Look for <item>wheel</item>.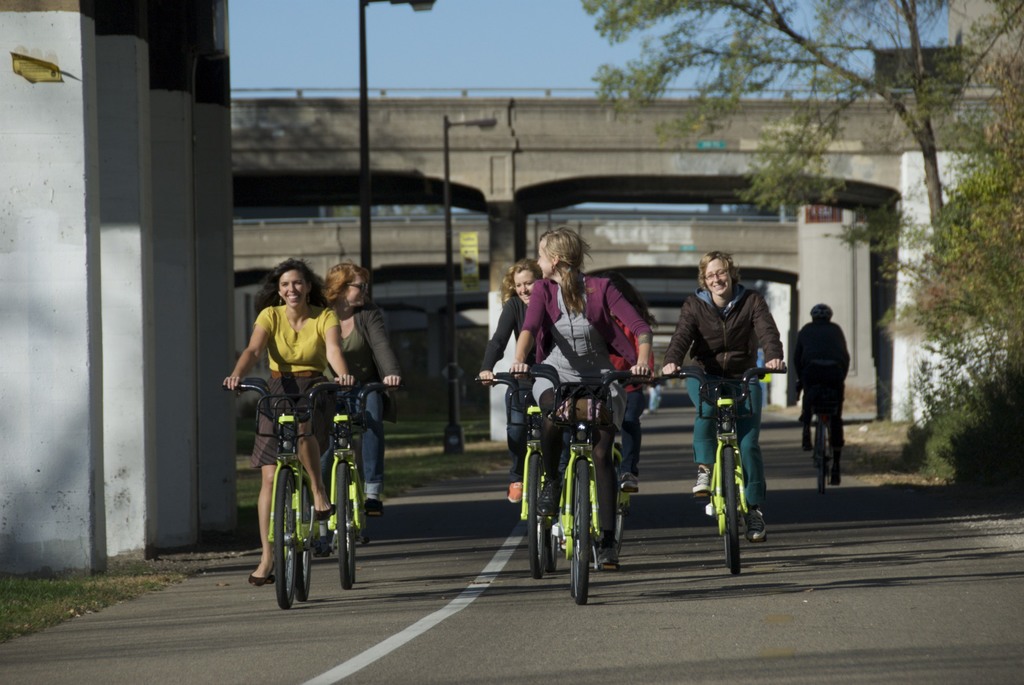
Found: crop(546, 523, 558, 571).
